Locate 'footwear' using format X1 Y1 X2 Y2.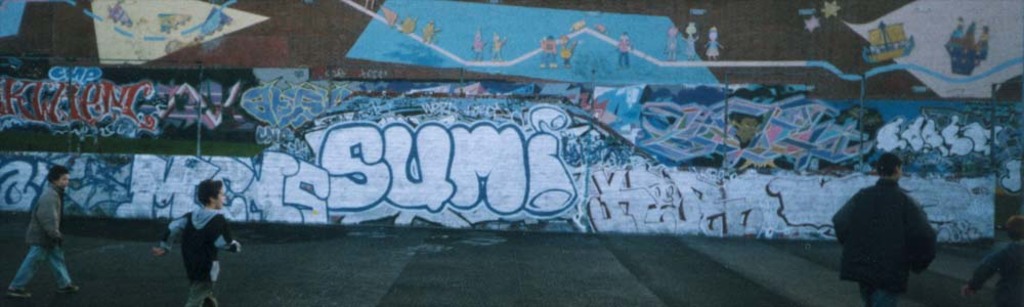
4 290 31 298.
